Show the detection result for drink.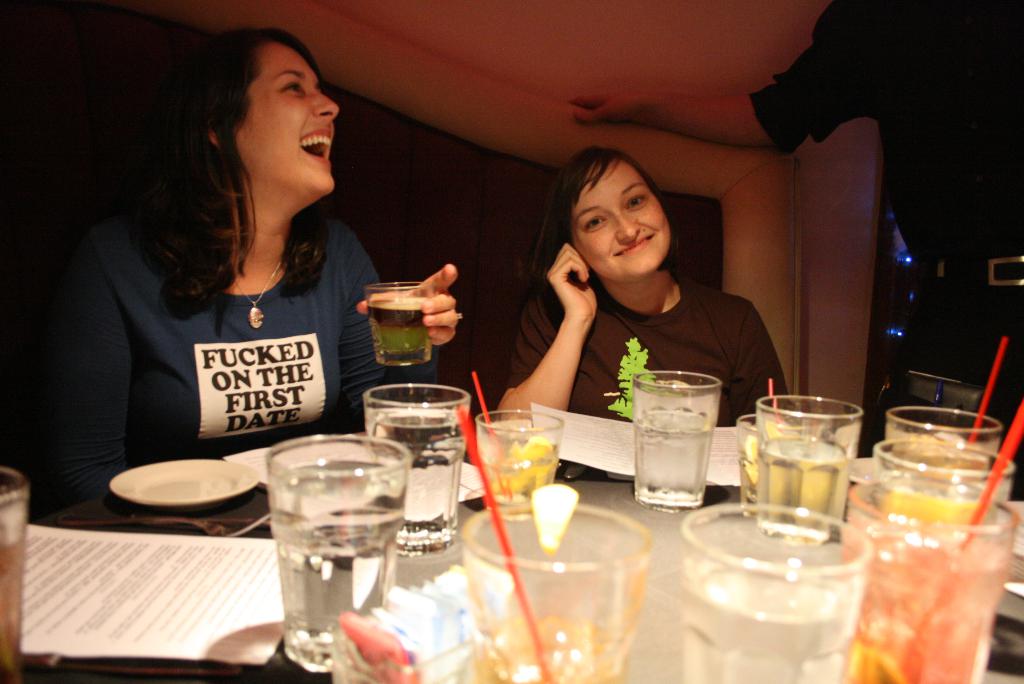
<box>360,379,465,544</box>.
